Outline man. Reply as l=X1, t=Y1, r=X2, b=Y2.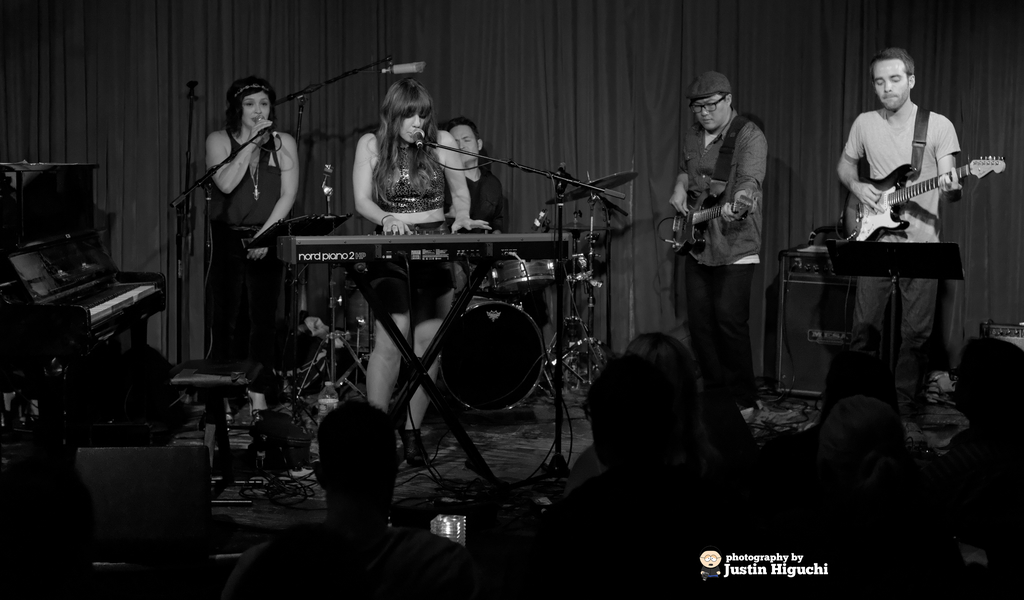
l=241, t=399, r=472, b=599.
